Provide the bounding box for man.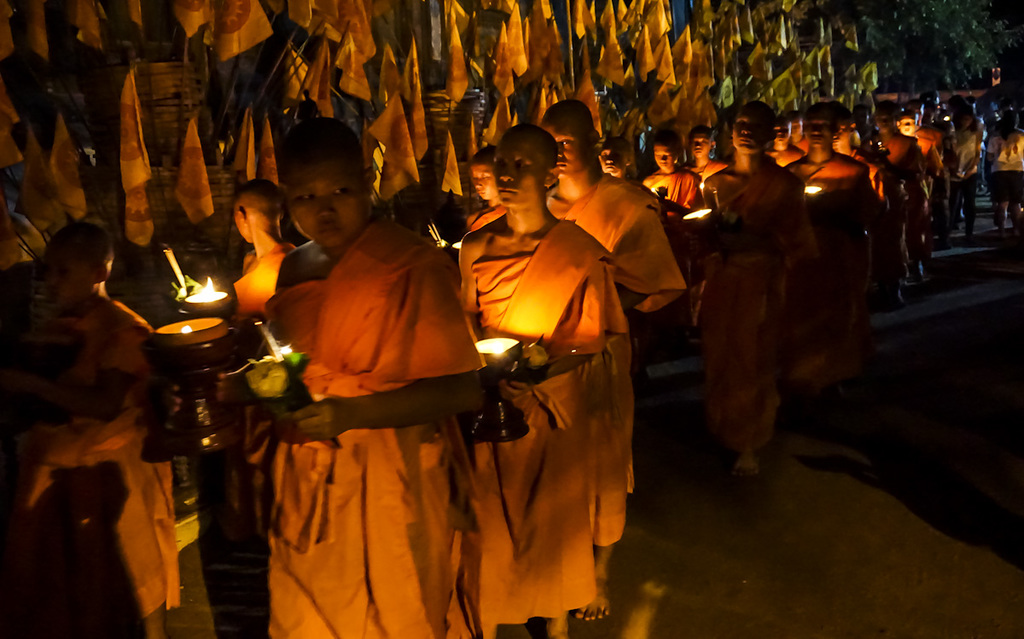
217, 115, 493, 638.
